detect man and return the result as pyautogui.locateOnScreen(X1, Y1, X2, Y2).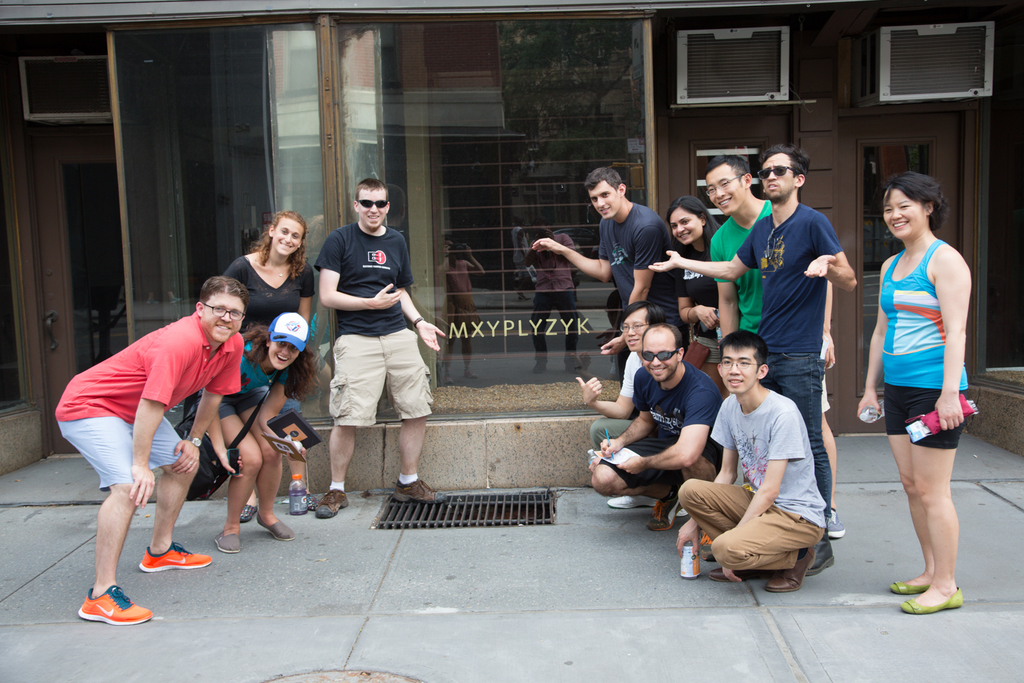
pyautogui.locateOnScreen(570, 295, 675, 515).
